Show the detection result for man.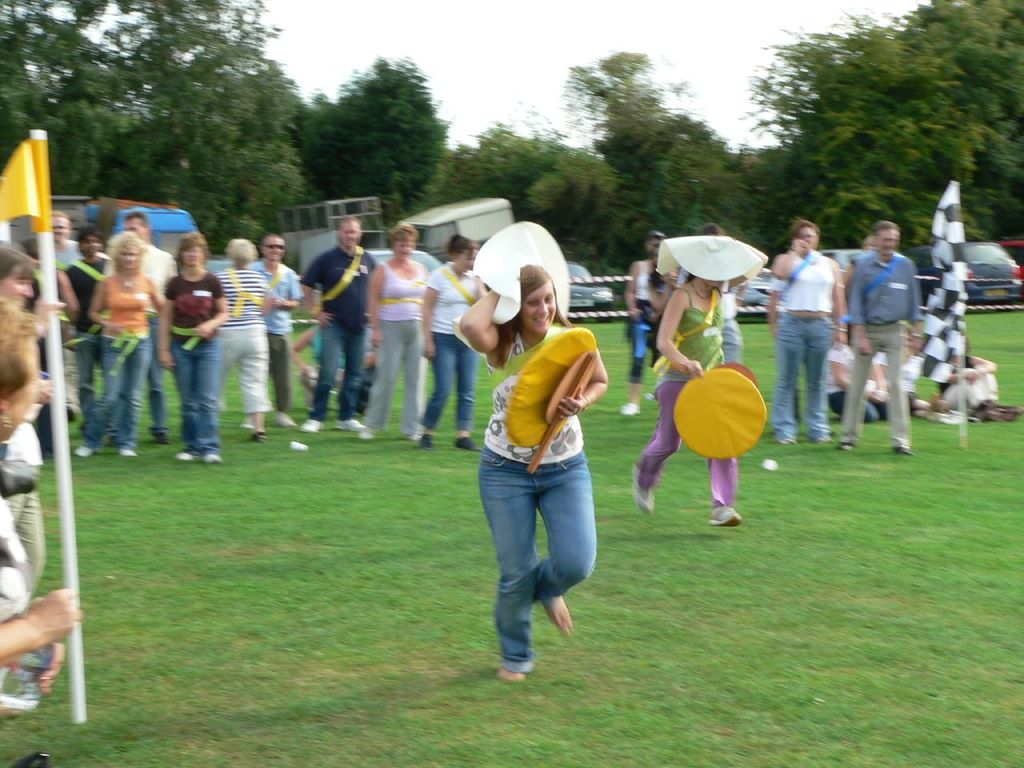
pyautogui.locateOnScreen(832, 218, 928, 460).
